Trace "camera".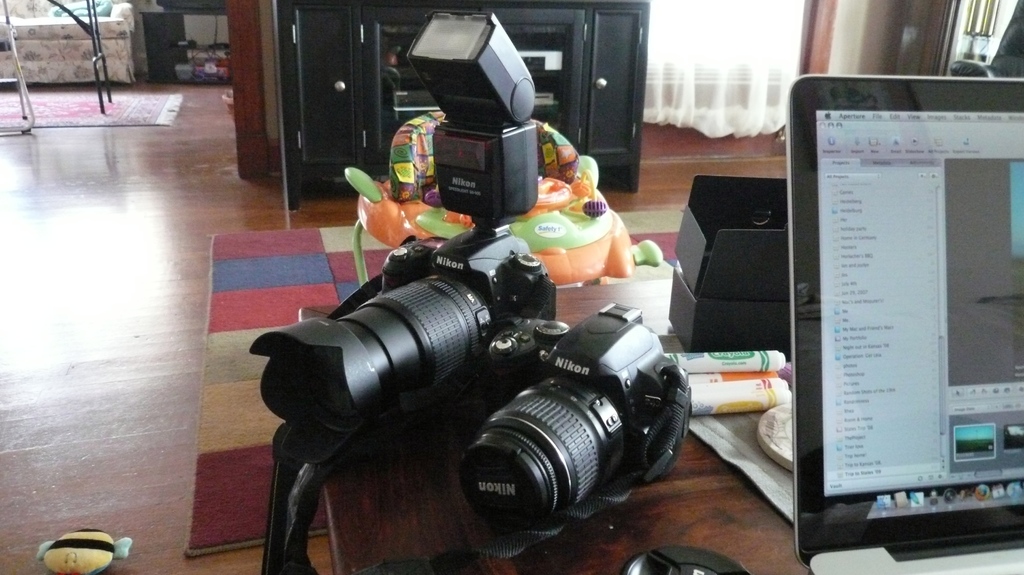
Traced to select_region(444, 295, 692, 517).
